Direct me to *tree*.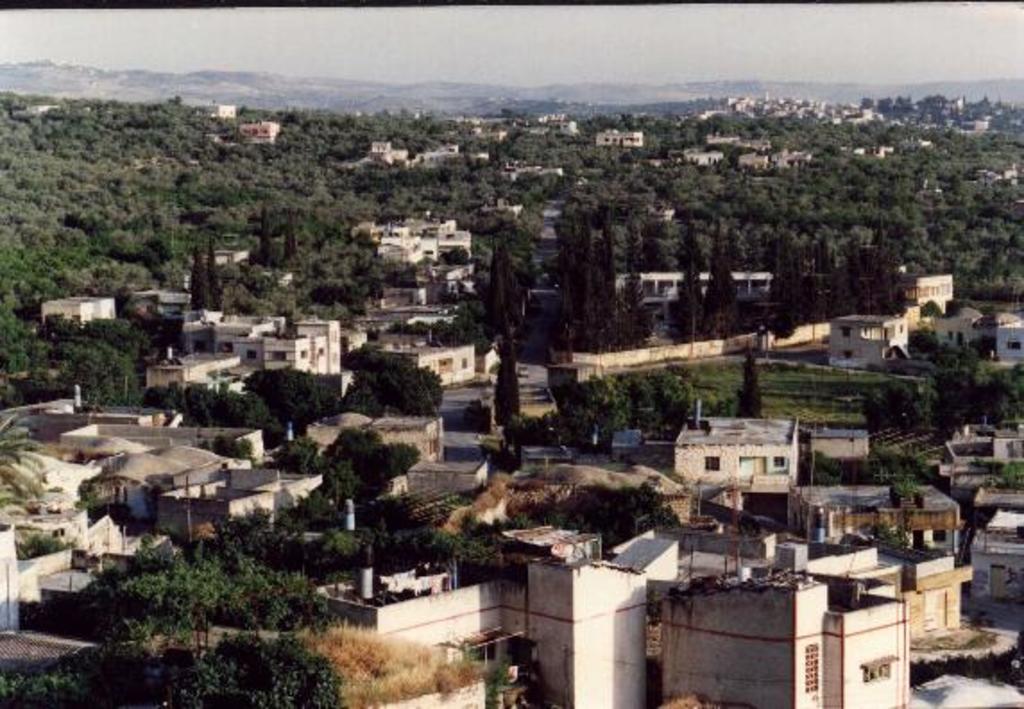
Direction: pyautogui.locateOnScreen(115, 564, 238, 632).
